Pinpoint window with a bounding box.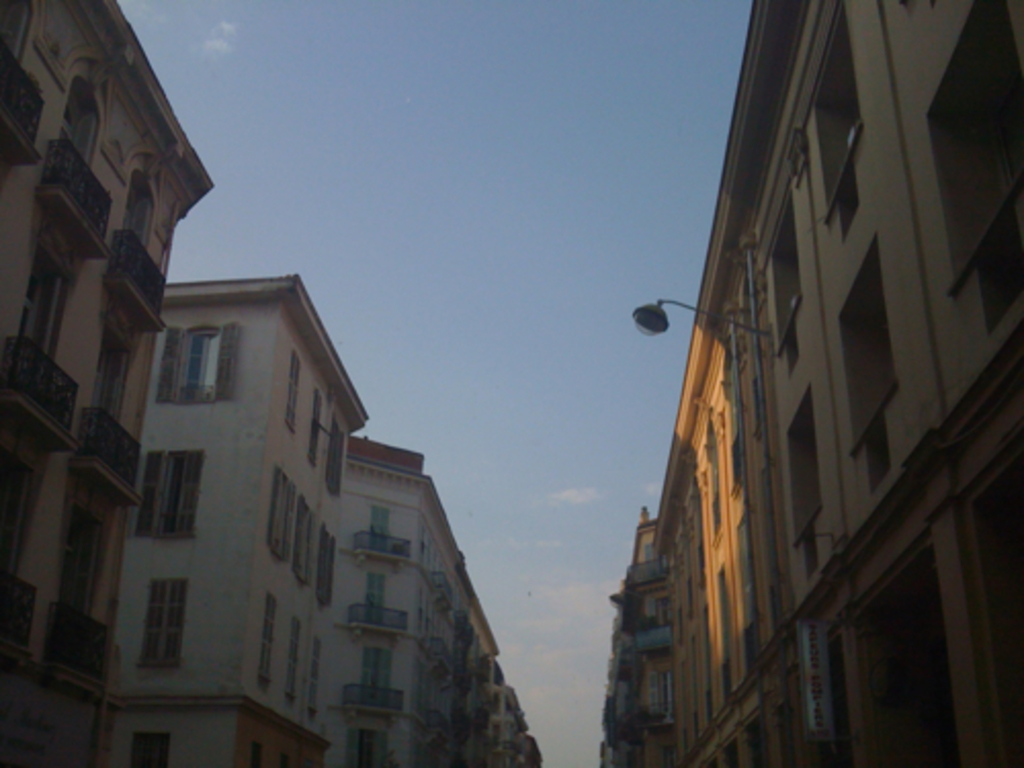
region(23, 242, 82, 365).
